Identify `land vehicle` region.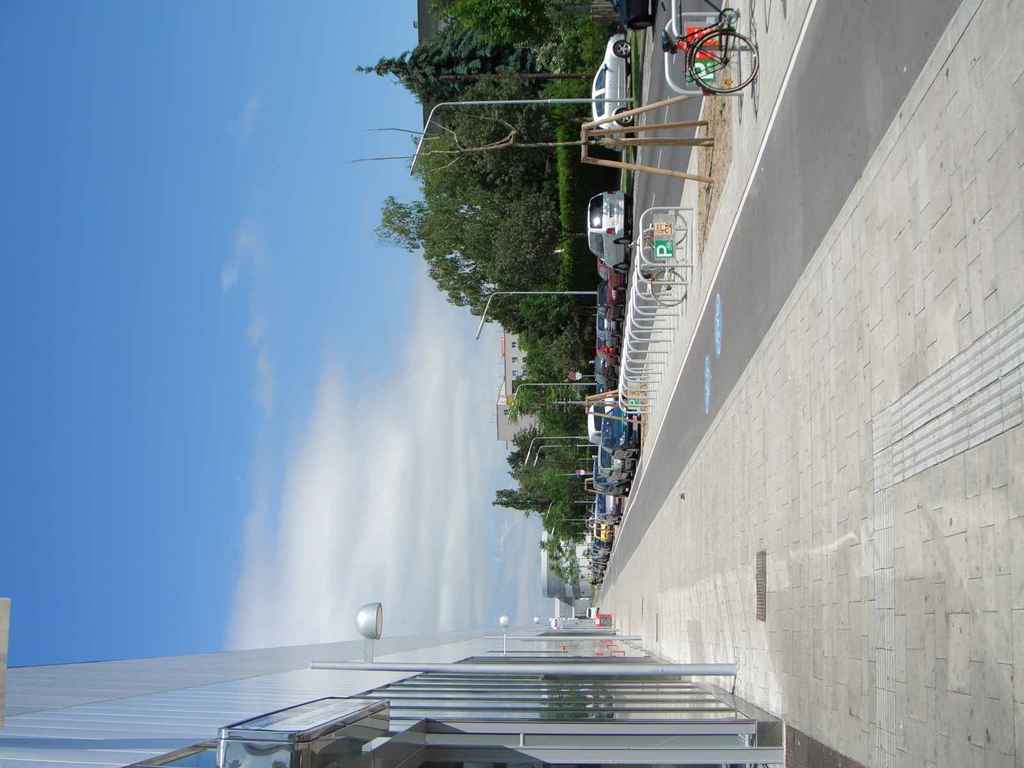
Region: (x1=599, y1=410, x2=639, y2=450).
